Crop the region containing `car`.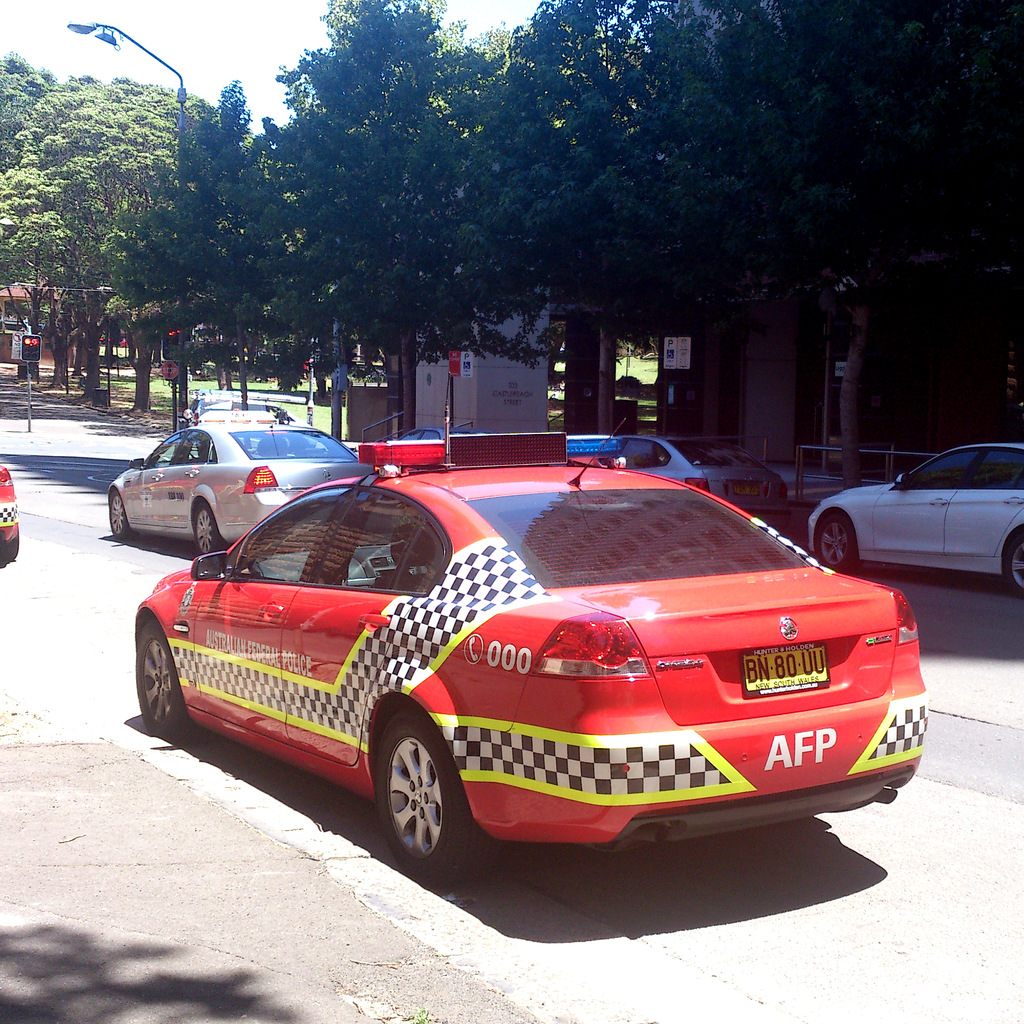
Crop region: detection(576, 440, 790, 554).
